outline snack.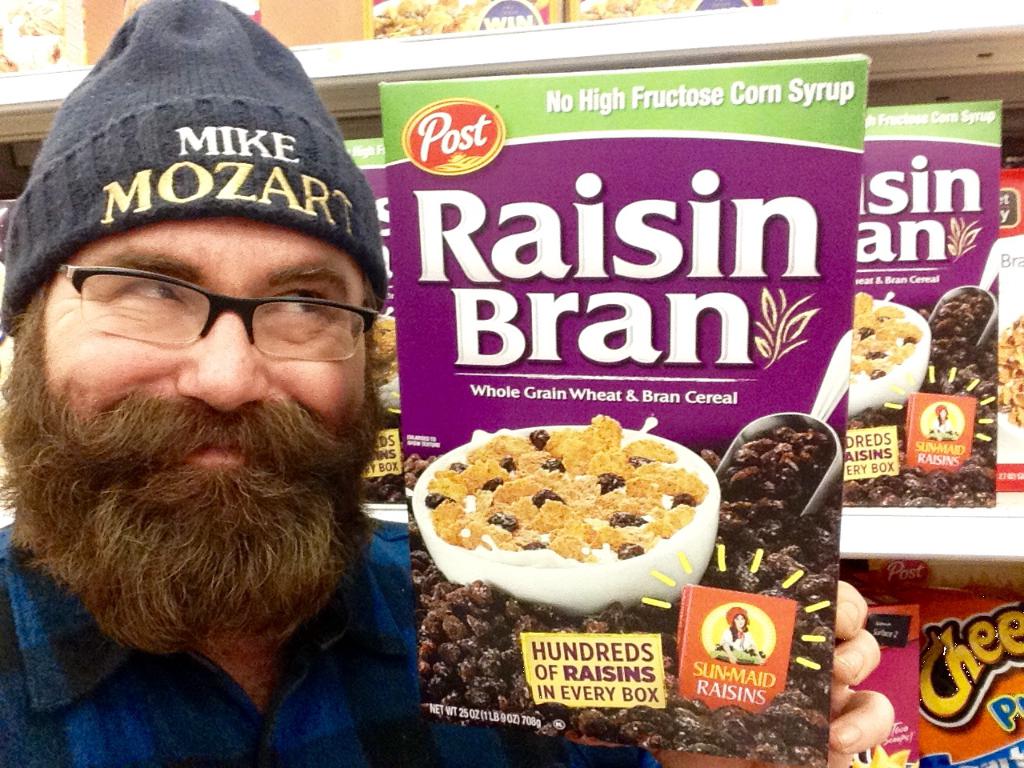
Outline: detection(426, 429, 729, 628).
